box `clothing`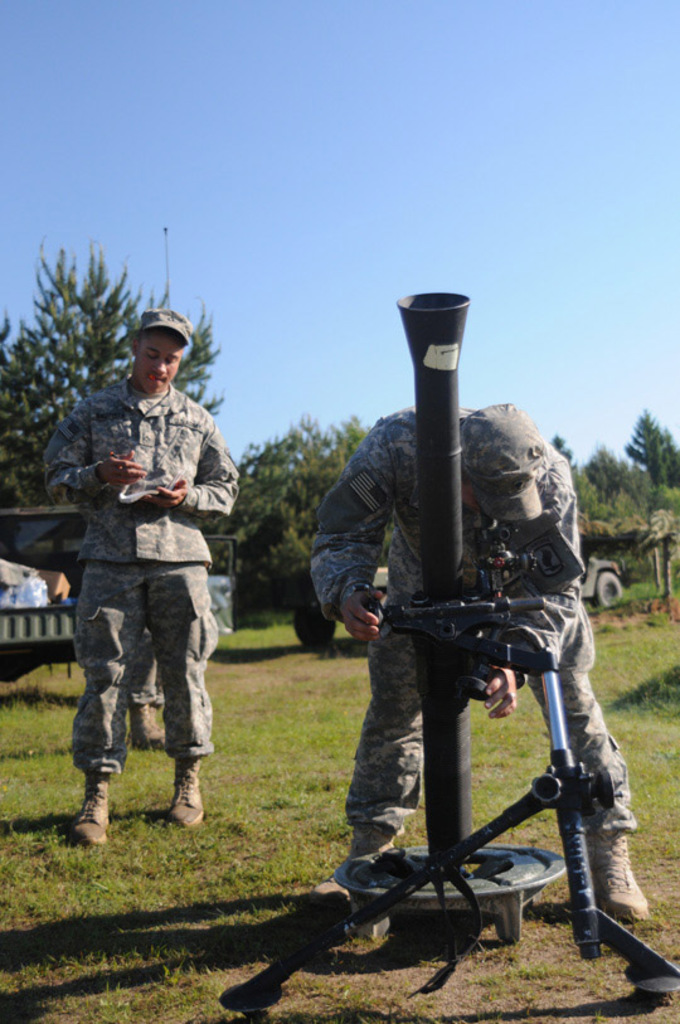
311 404 633 845
